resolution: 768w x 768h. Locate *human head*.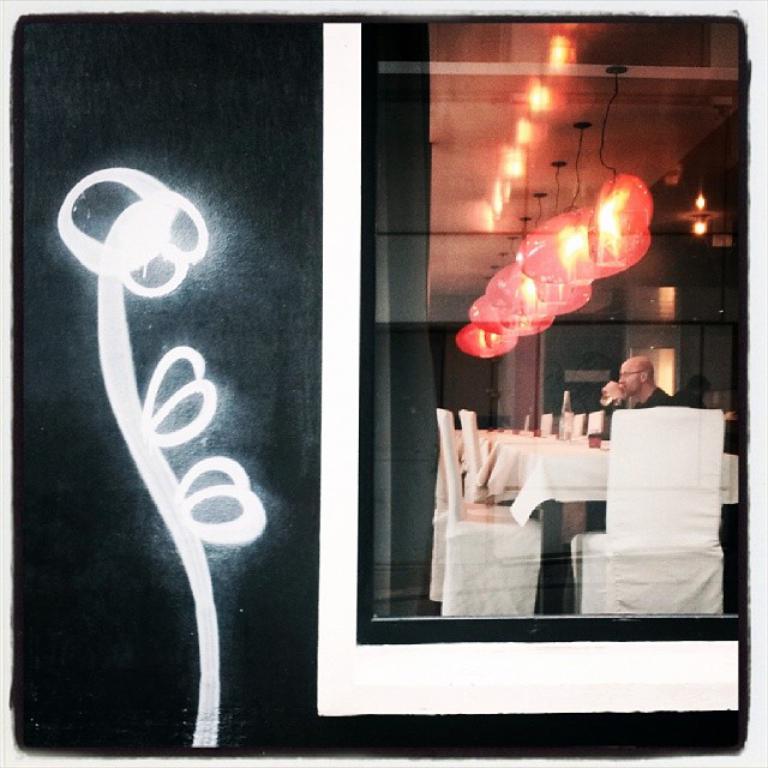
pyautogui.locateOnScreen(618, 352, 654, 392).
